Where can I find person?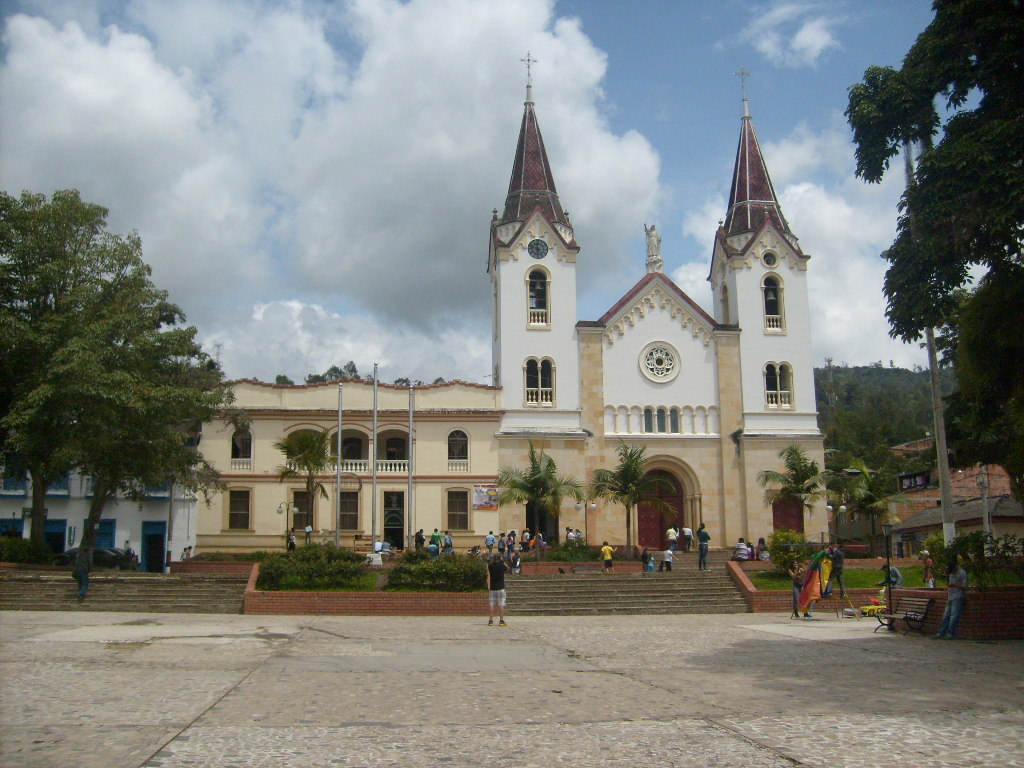
You can find it at box(787, 559, 806, 616).
